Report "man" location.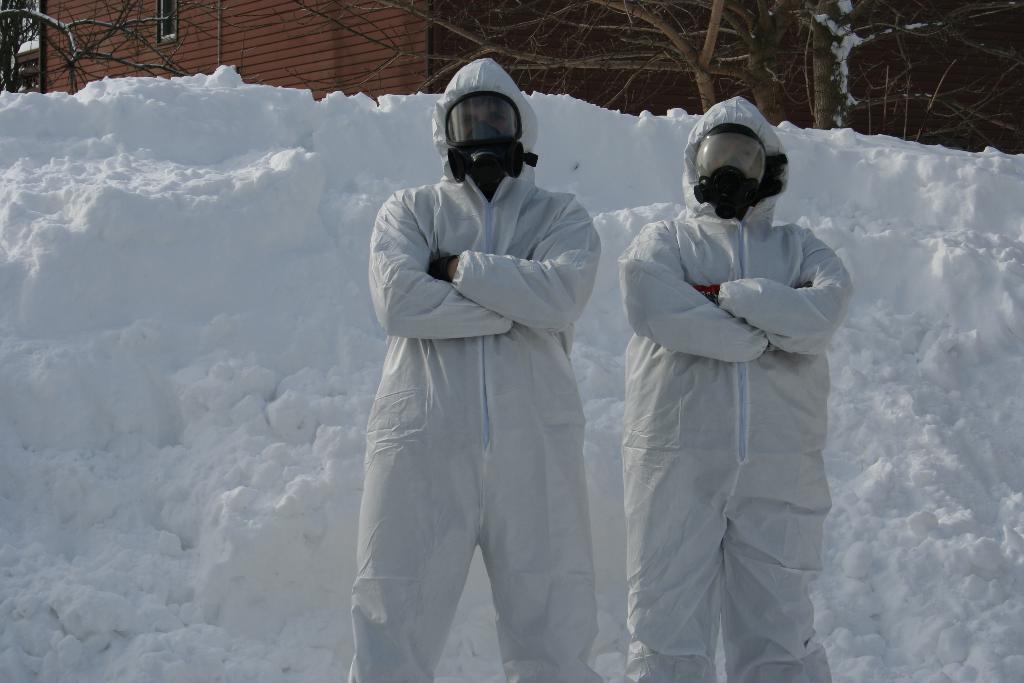
Report: detection(619, 89, 854, 682).
